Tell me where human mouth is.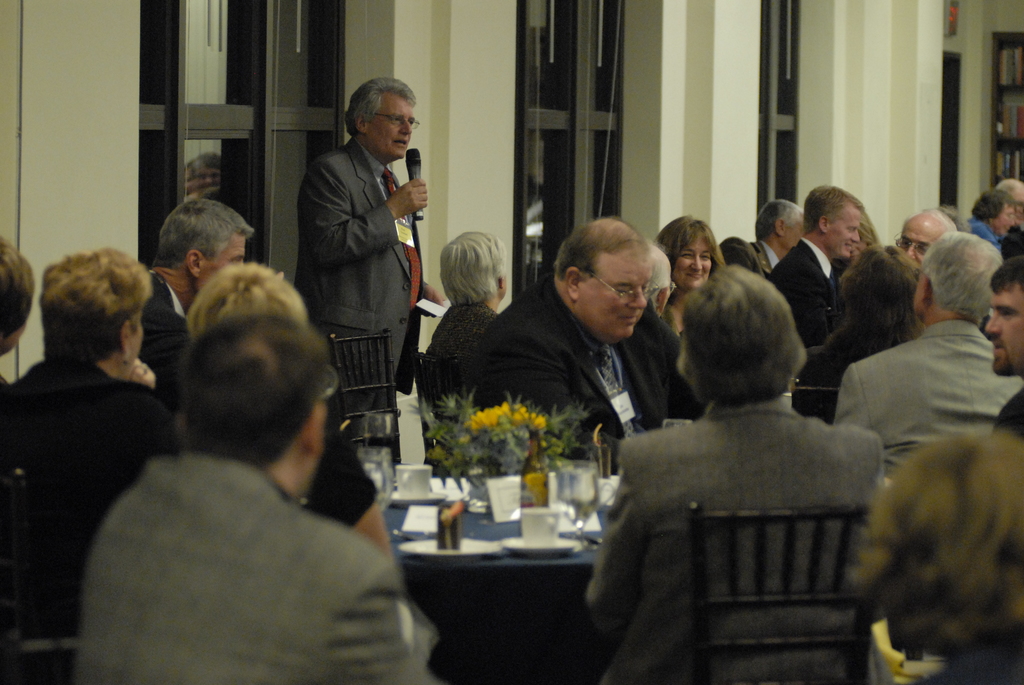
human mouth is at [x1=689, y1=274, x2=701, y2=281].
